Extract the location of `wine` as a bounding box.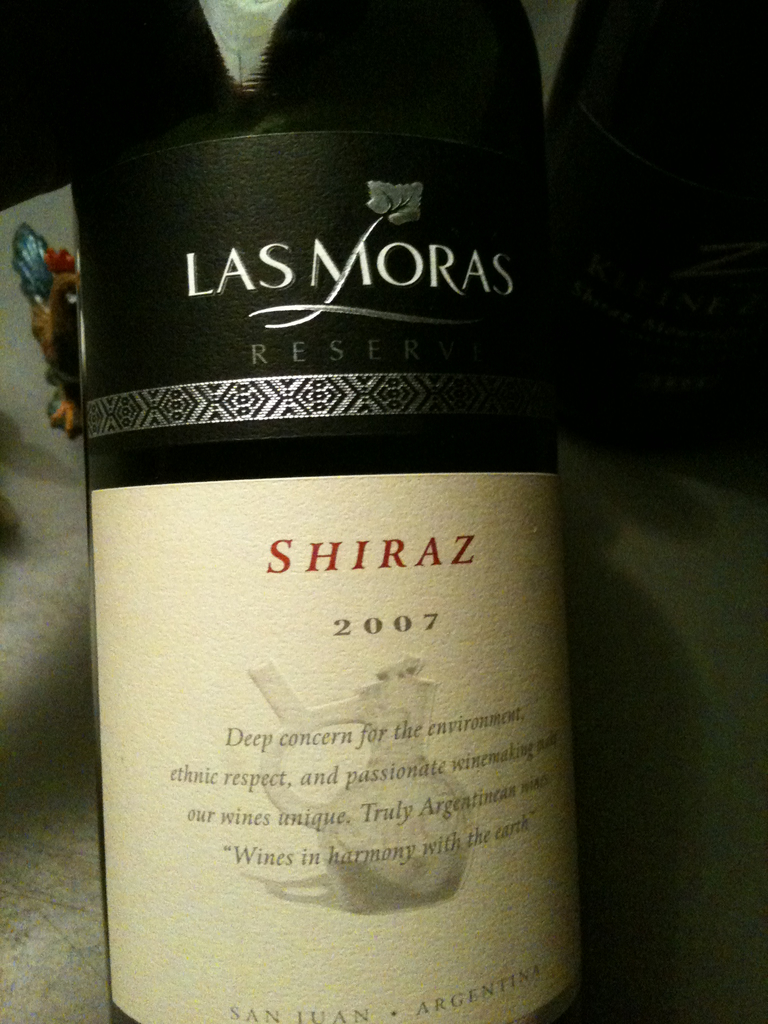
crop(41, 17, 580, 1014).
